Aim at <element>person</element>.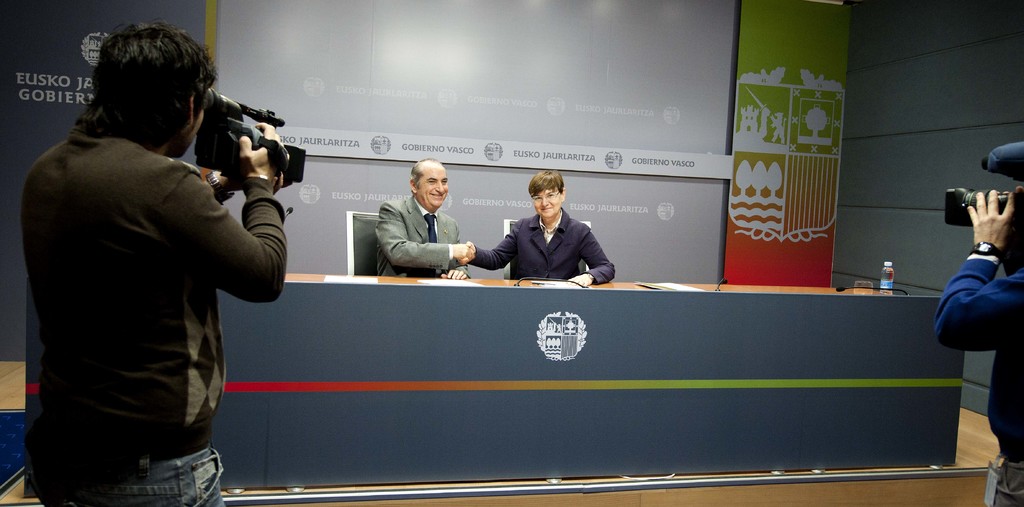
Aimed at region(19, 22, 286, 506).
